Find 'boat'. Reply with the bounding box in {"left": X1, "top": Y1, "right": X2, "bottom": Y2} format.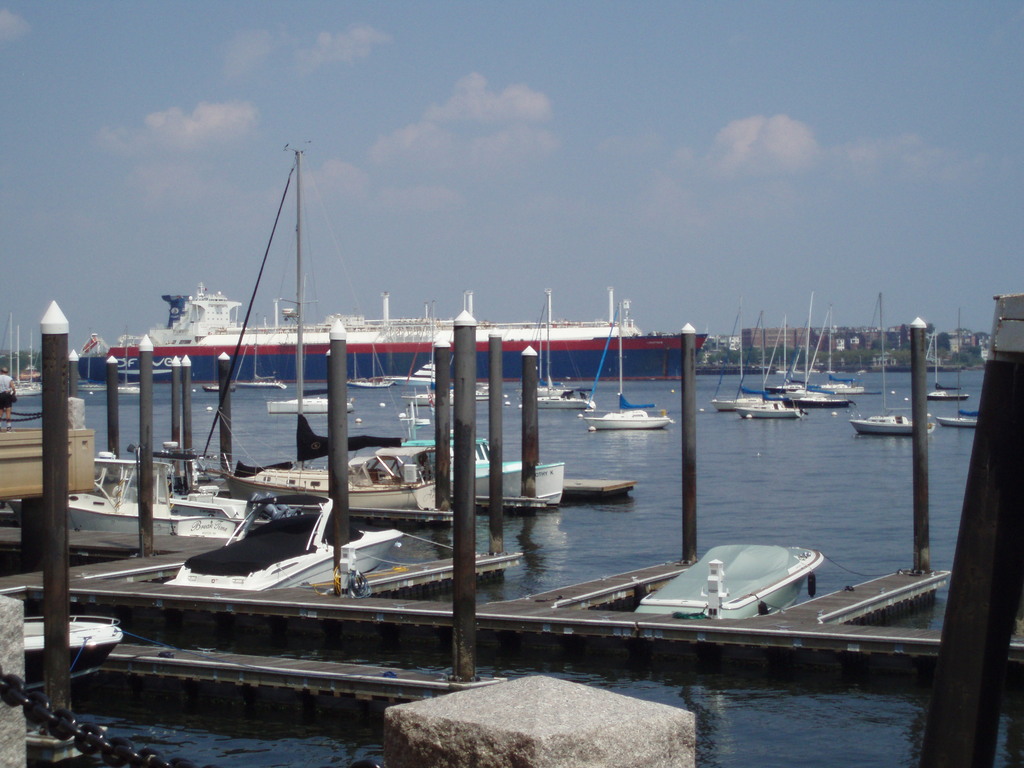
{"left": 854, "top": 290, "right": 936, "bottom": 437}.
